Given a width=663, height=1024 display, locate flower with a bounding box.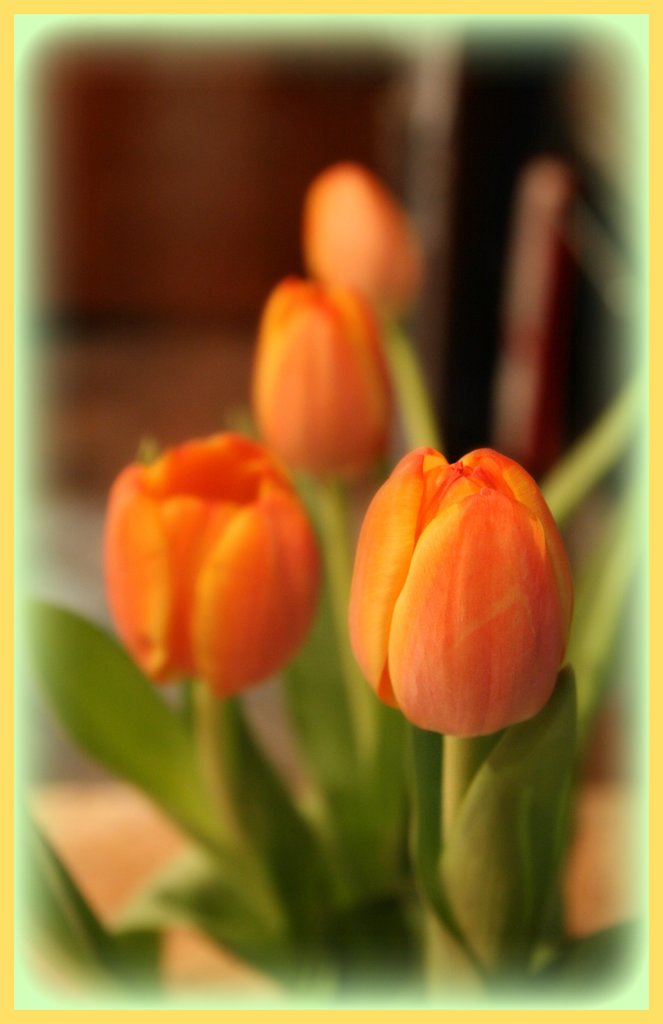
Located: 89 422 324 717.
